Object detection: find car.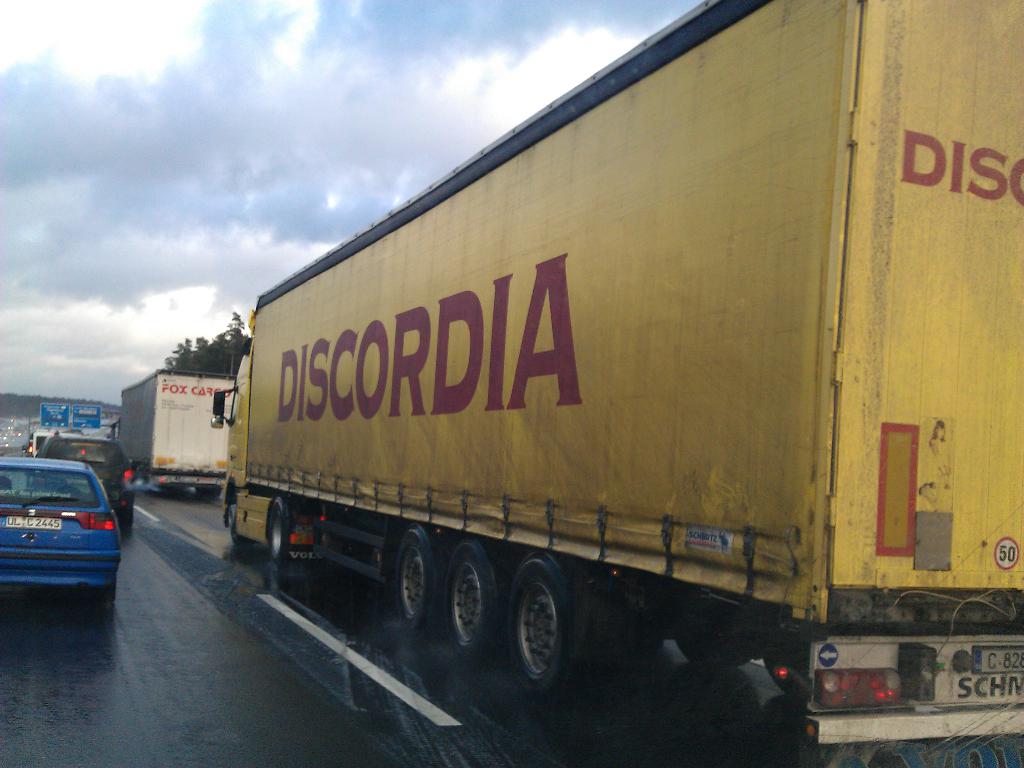
x1=36, y1=429, x2=131, y2=522.
